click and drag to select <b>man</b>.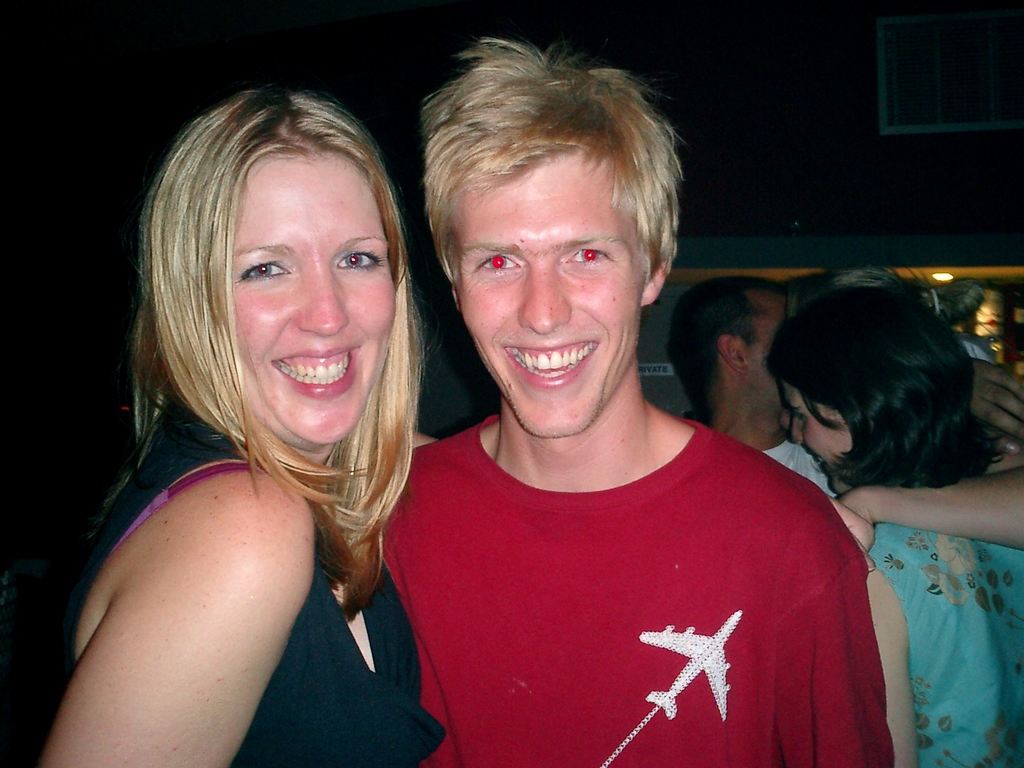
Selection: x1=351 y1=77 x2=890 y2=755.
